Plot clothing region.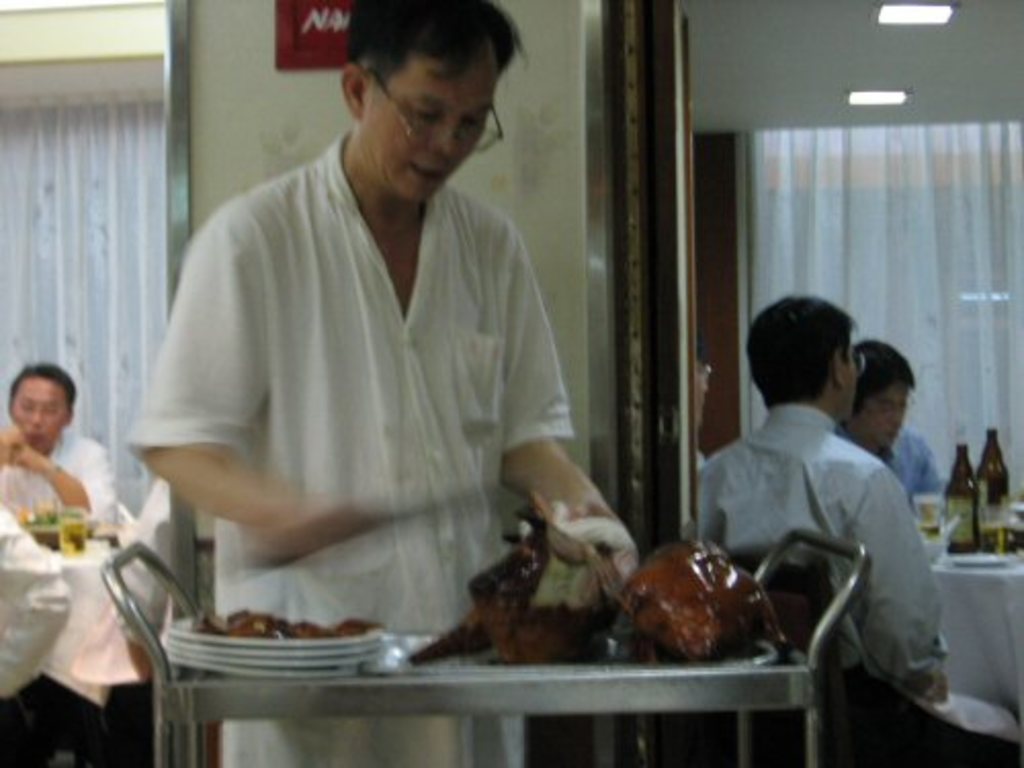
Plotted at locate(0, 430, 119, 526).
